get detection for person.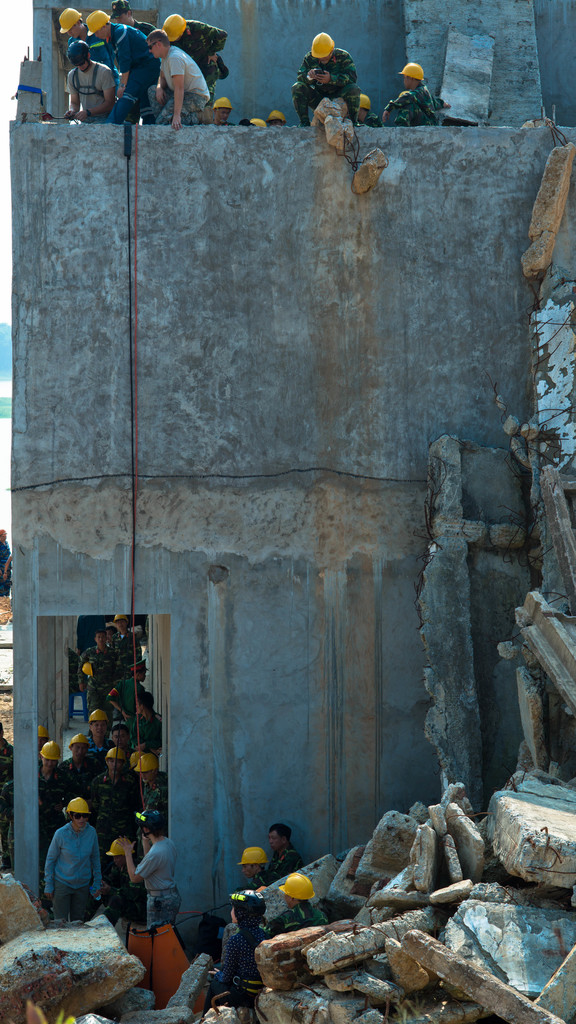
Detection: {"left": 264, "top": 822, "right": 302, "bottom": 884}.
